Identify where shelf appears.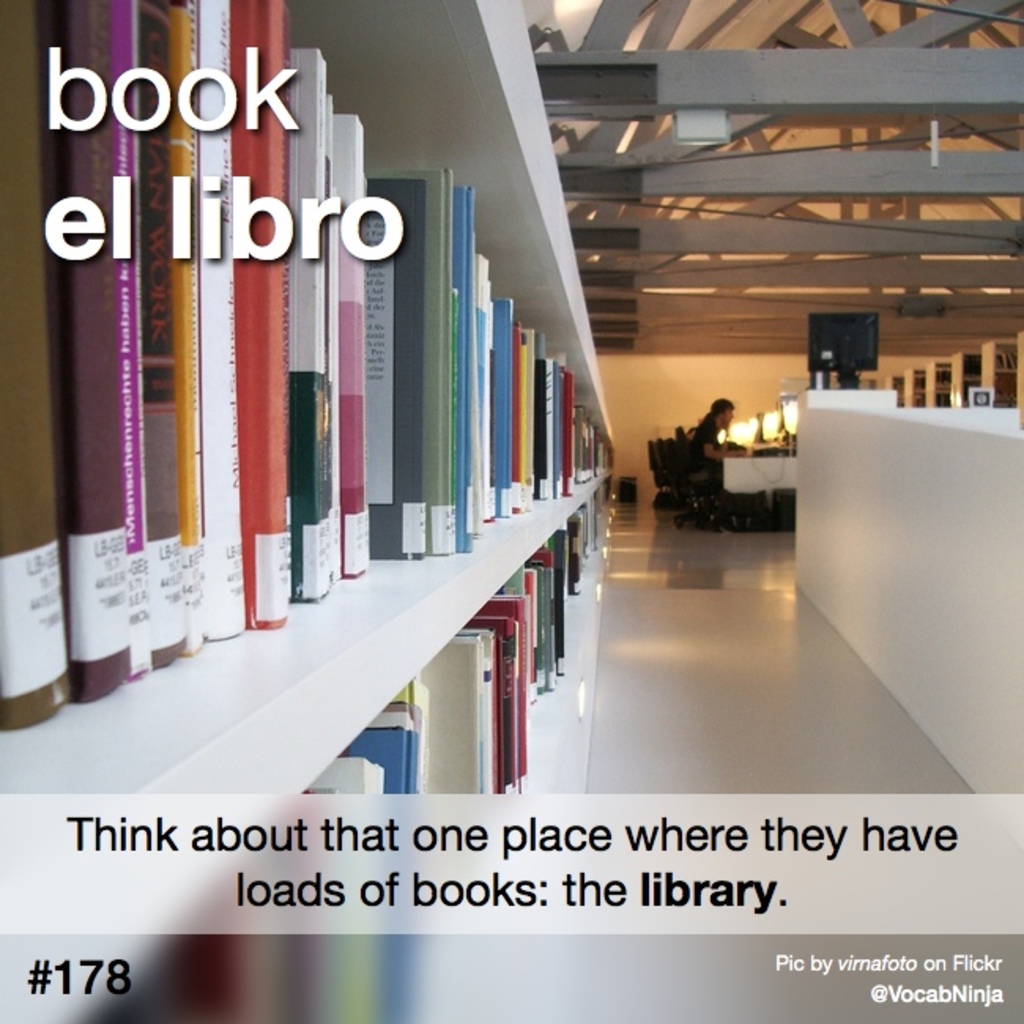
Appears at [60, 22, 640, 827].
